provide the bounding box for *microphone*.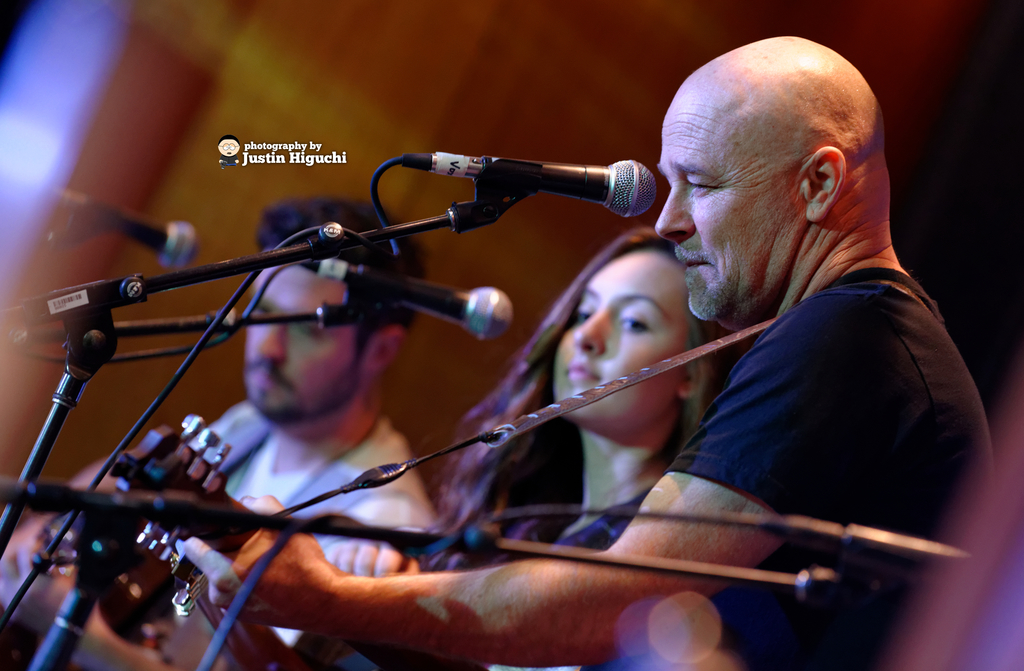
(48,197,194,259).
